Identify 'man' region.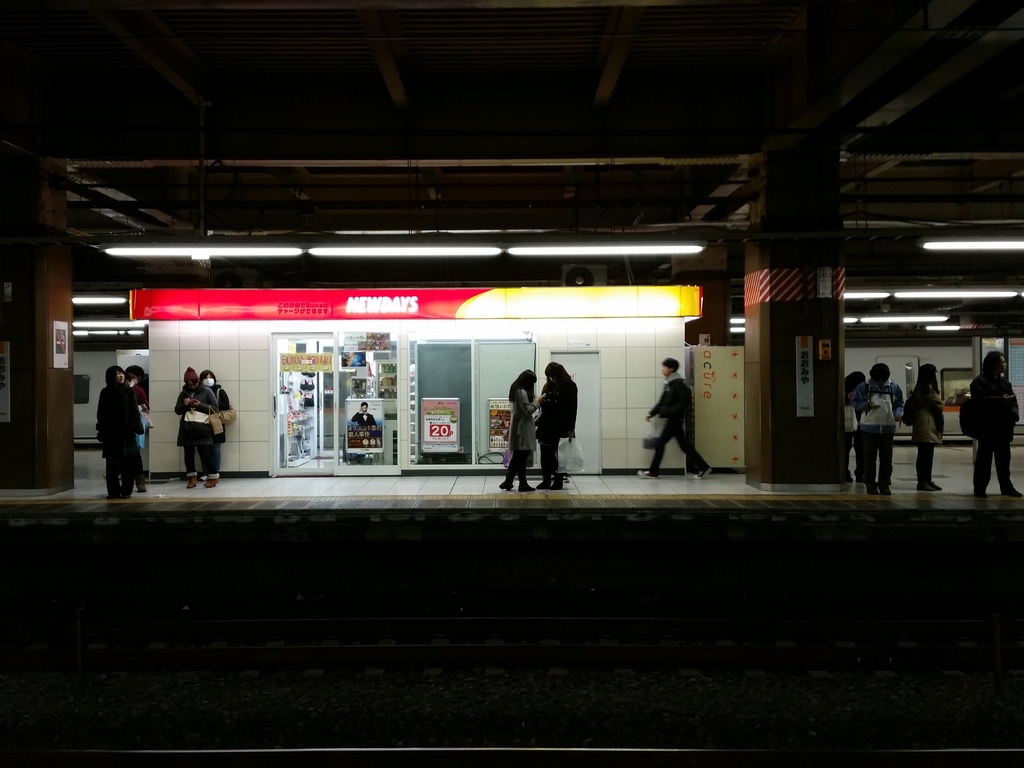
Region: 644 351 717 479.
